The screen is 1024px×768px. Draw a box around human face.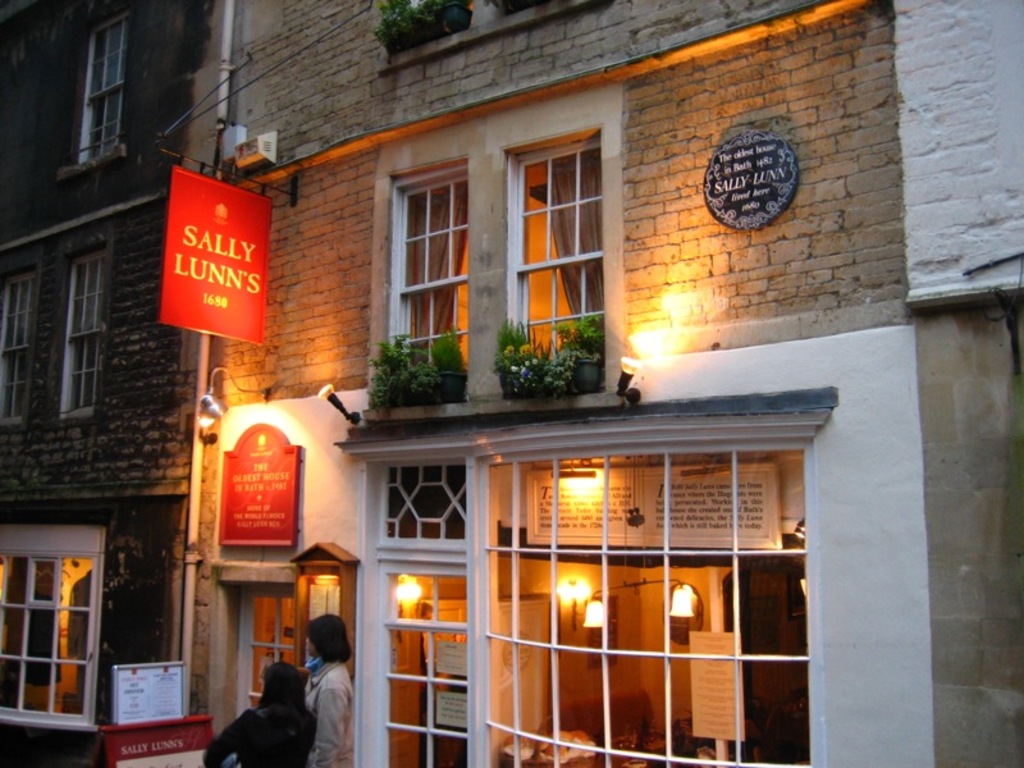
x1=302 y1=635 x2=312 y2=653.
